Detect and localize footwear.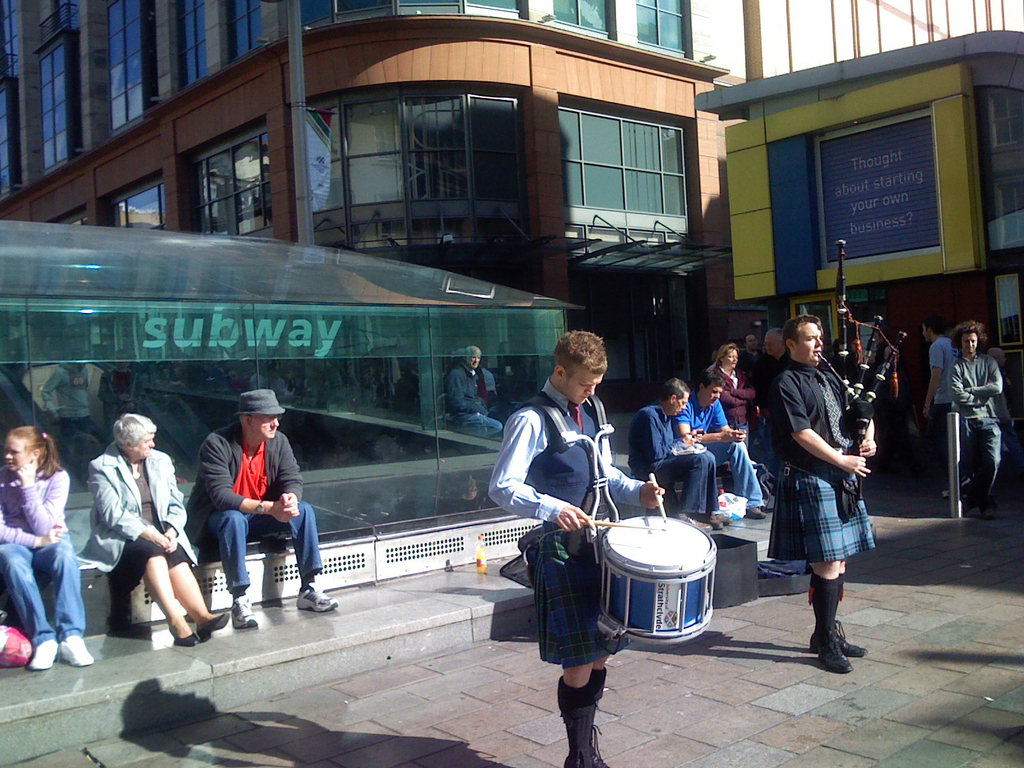
Localized at box(31, 632, 61, 675).
